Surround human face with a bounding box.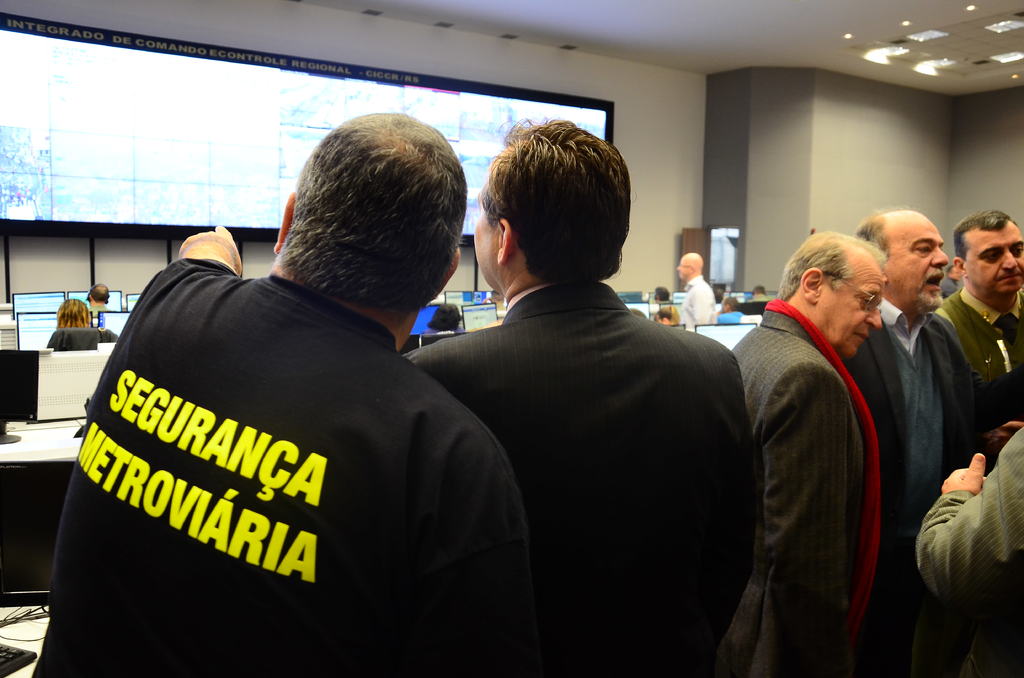
rect(965, 230, 1023, 293).
